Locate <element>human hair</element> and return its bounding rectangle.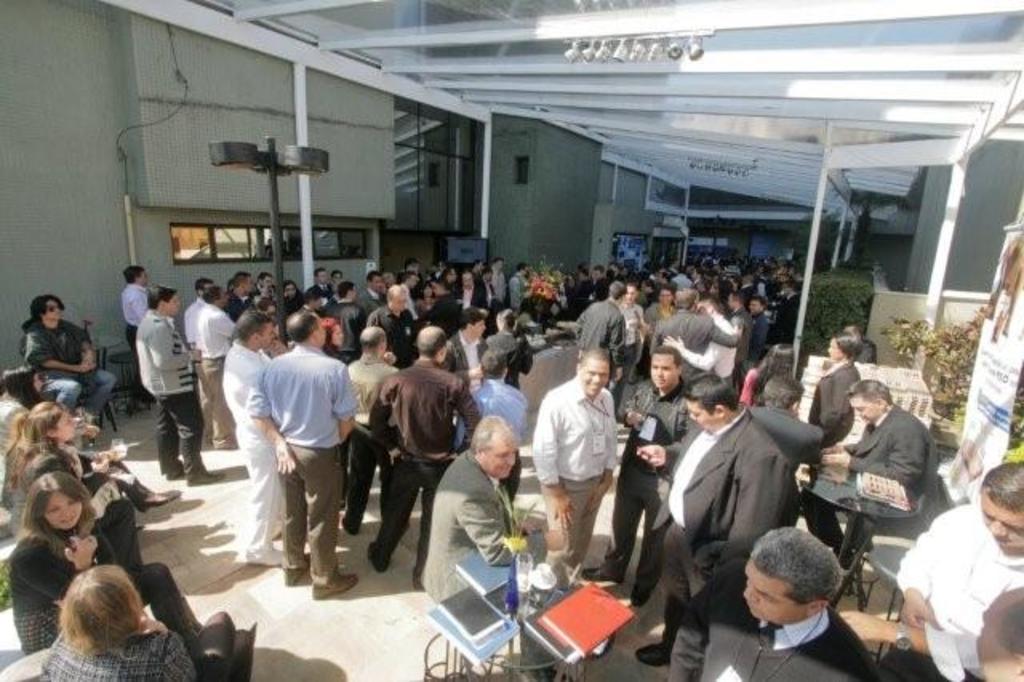
(762, 376, 806, 411).
